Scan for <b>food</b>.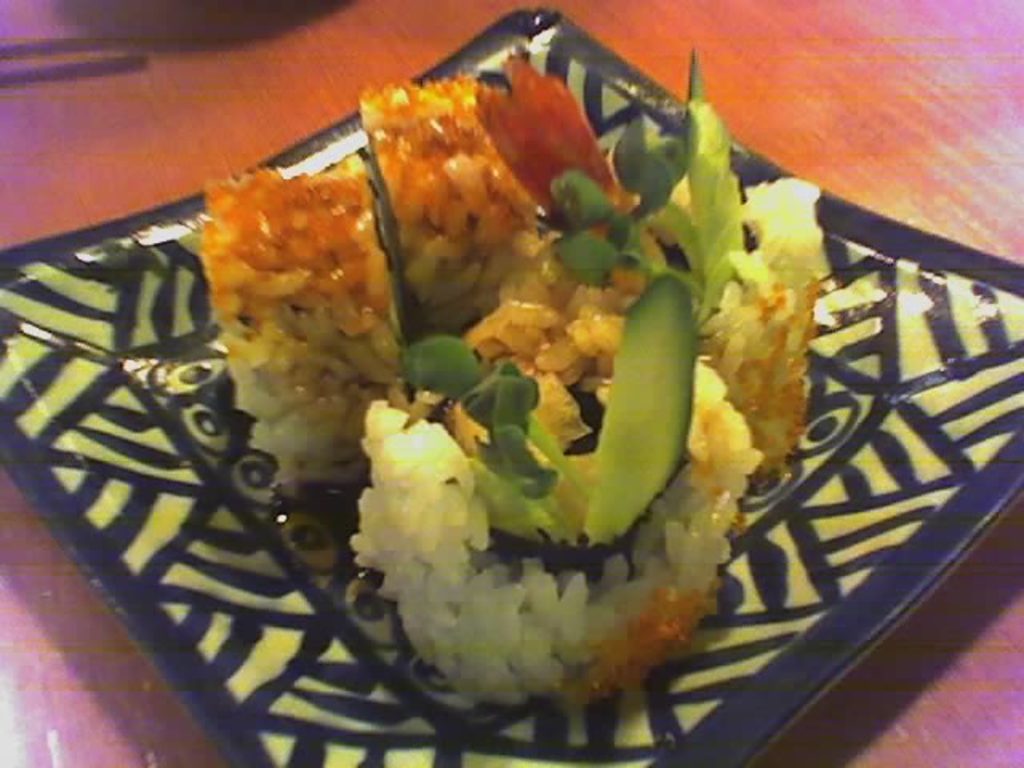
Scan result: box(160, 0, 840, 728).
